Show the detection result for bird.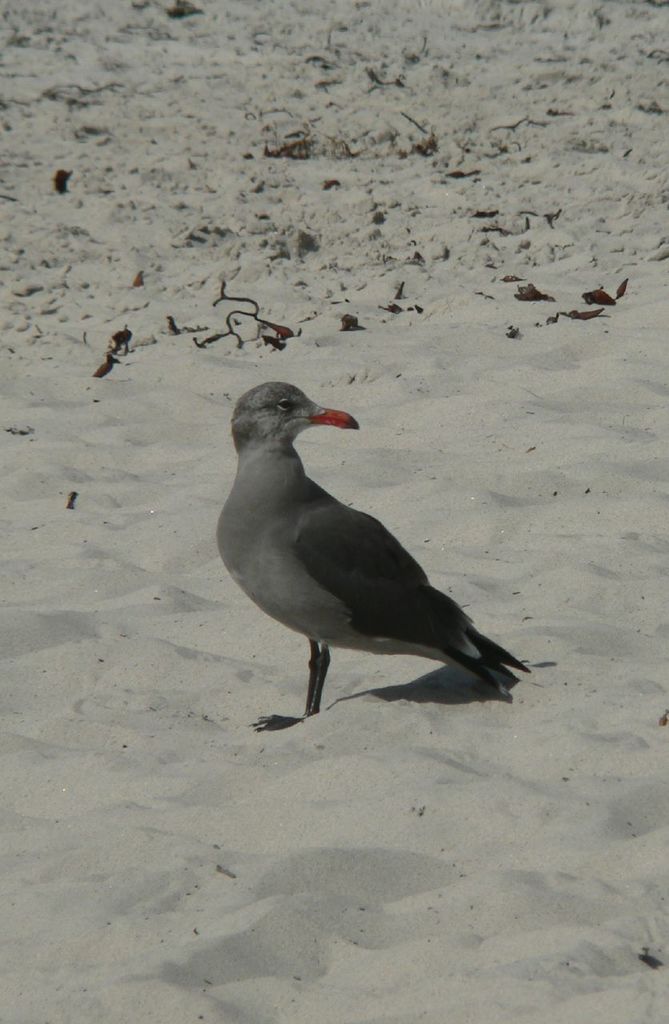
bbox=(197, 392, 545, 712).
